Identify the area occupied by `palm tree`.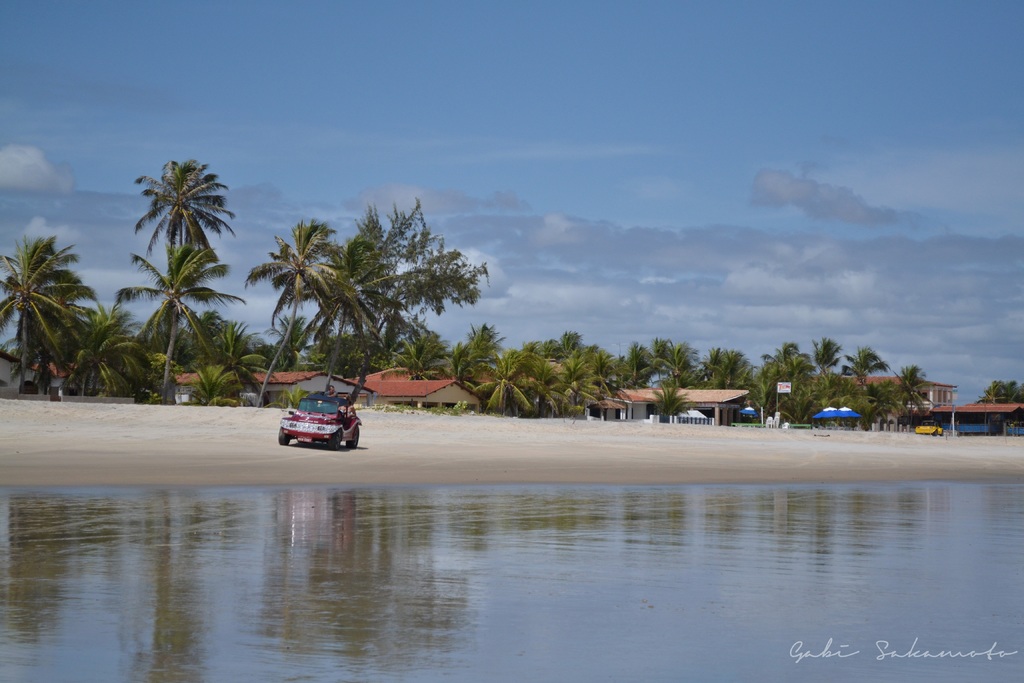
Area: <bbox>493, 352, 548, 431</bbox>.
